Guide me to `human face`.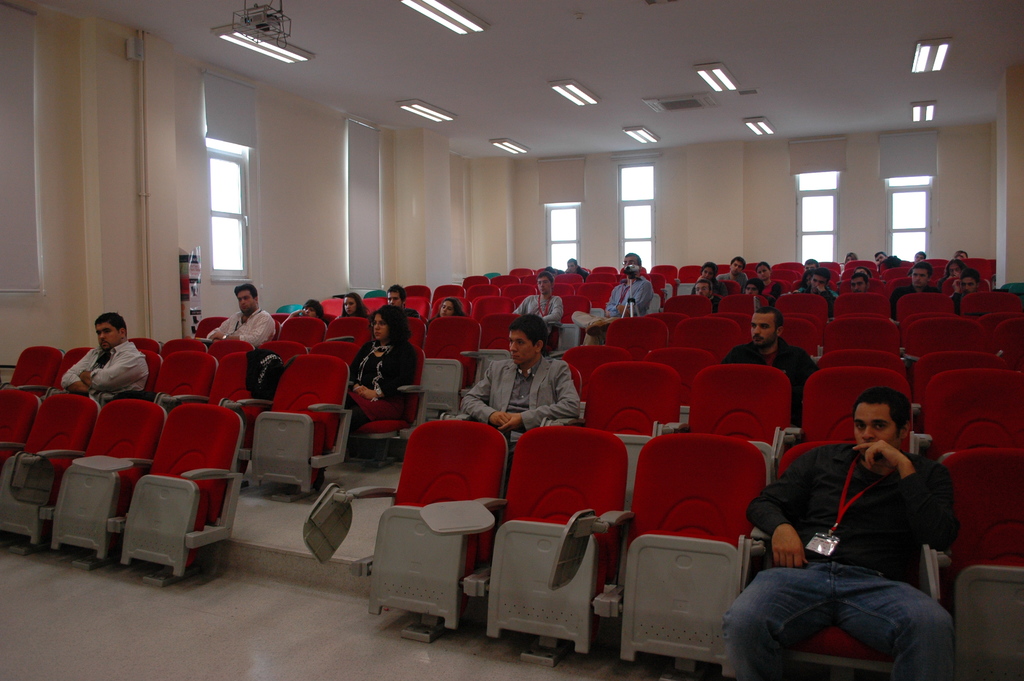
Guidance: 851/277/867/291.
